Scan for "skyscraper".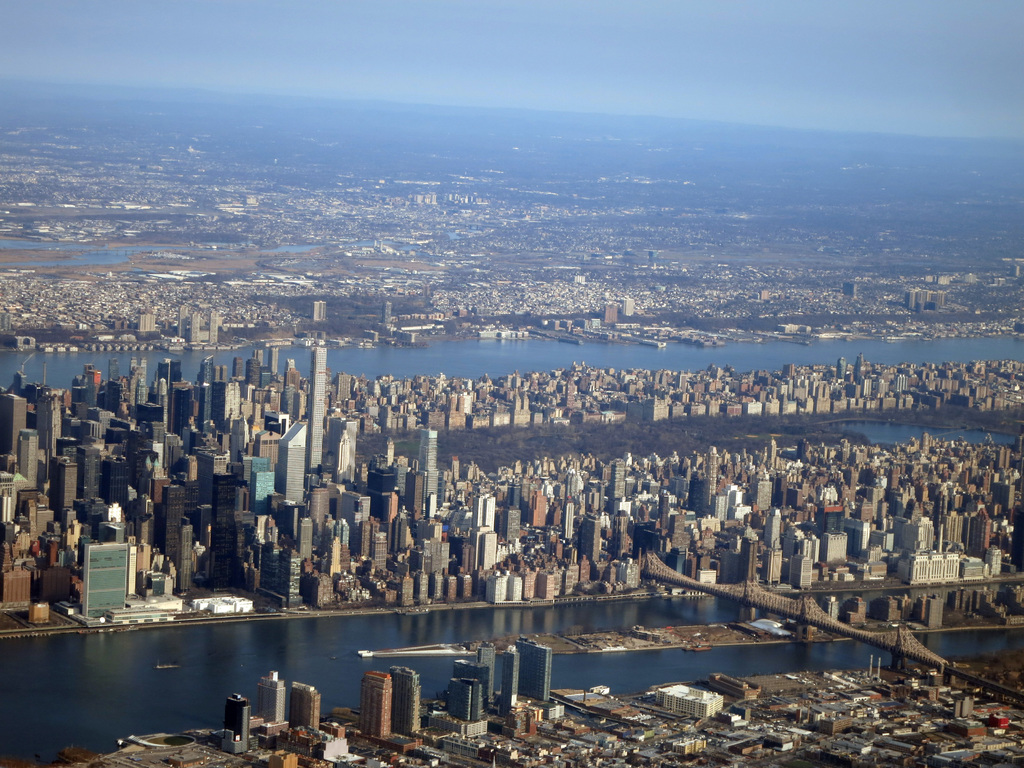
Scan result: {"left": 257, "top": 671, "right": 281, "bottom": 725}.
